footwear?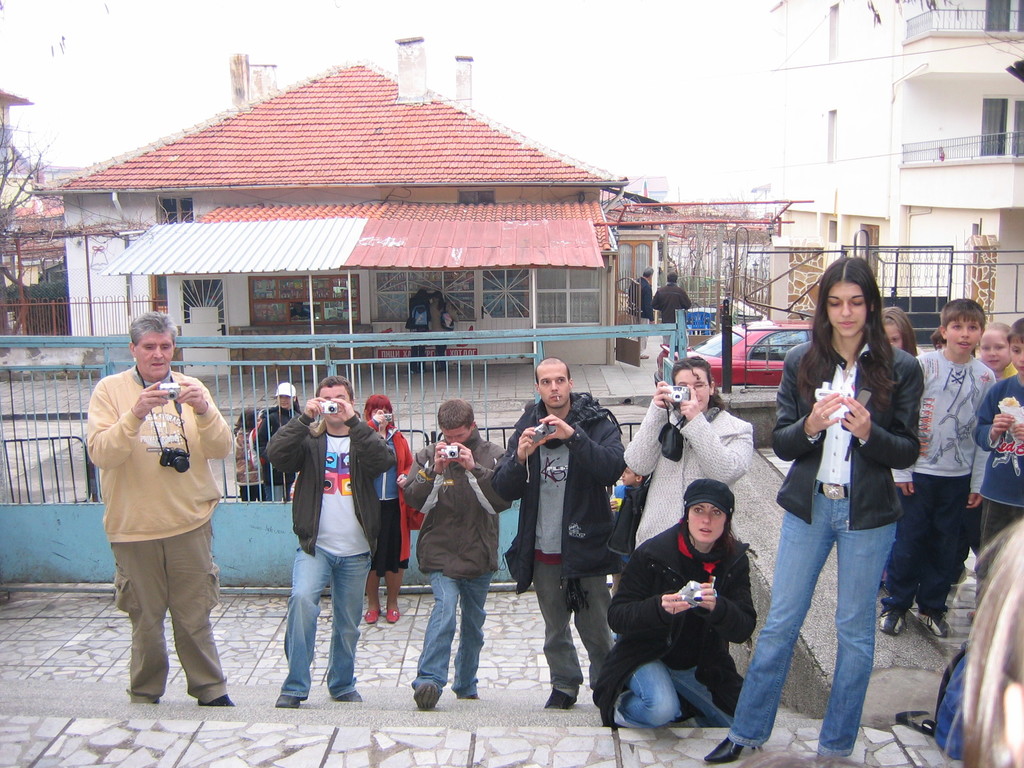
detection(538, 689, 577, 712)
